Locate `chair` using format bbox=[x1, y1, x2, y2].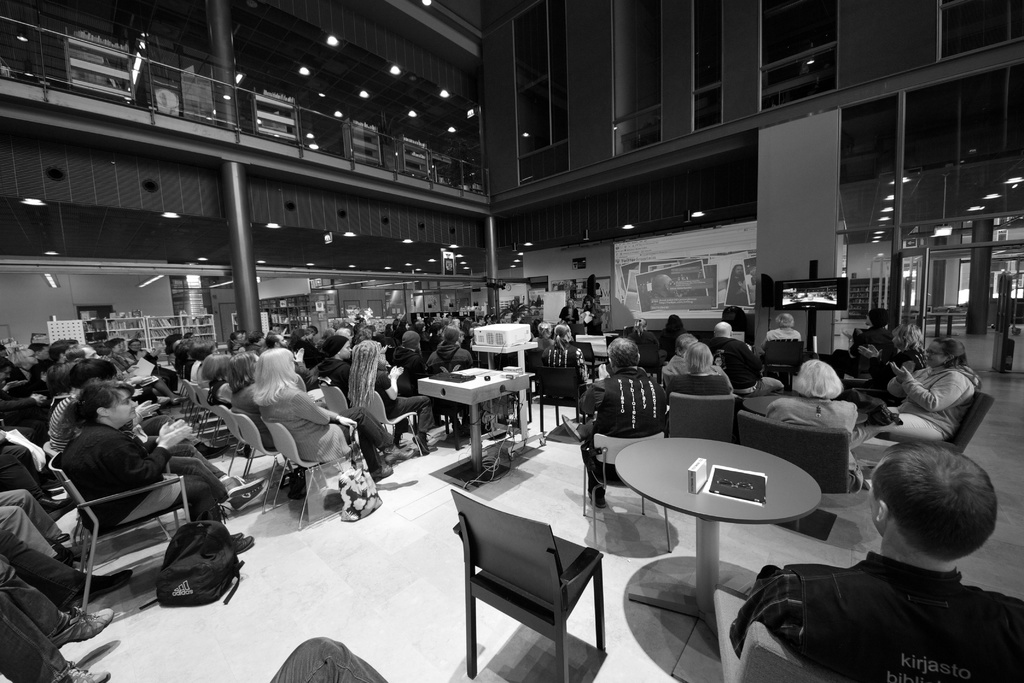
bbox=[236, 416, 294, 506].
